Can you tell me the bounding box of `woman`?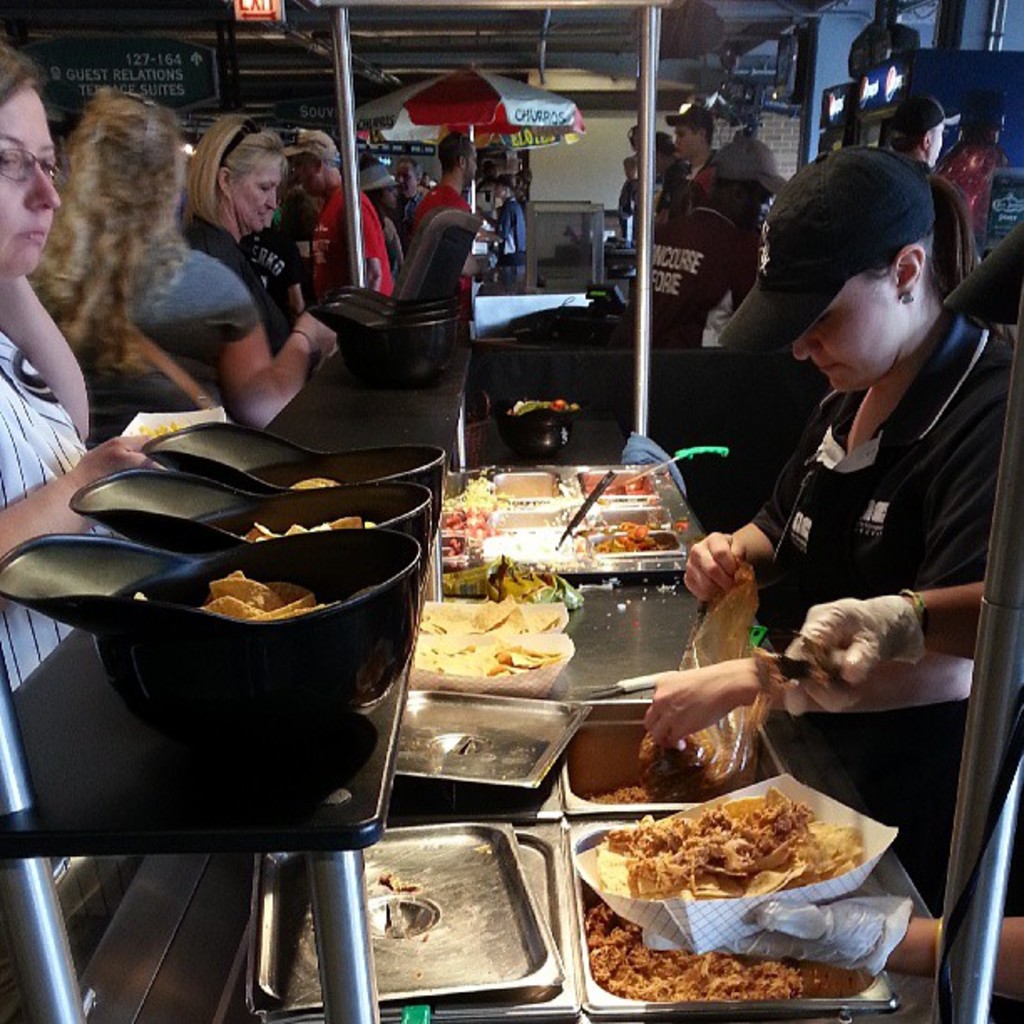
{"left": 689, "top": 154, "right": 994, "bottom": 880}.
